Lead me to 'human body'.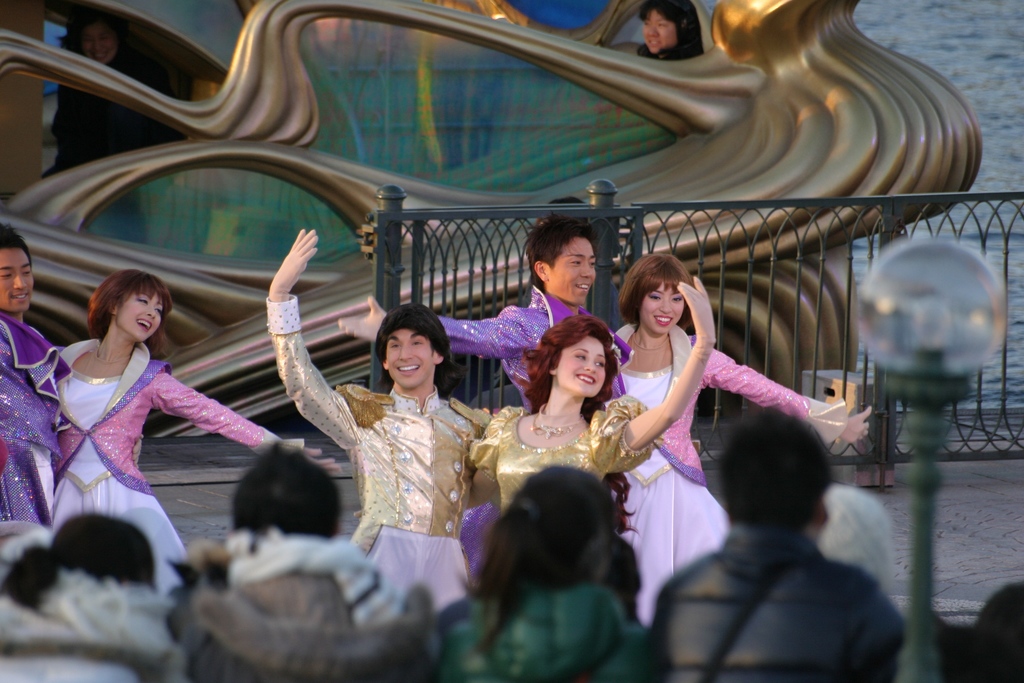
Lead to <box>346,213,632,411</box>.
